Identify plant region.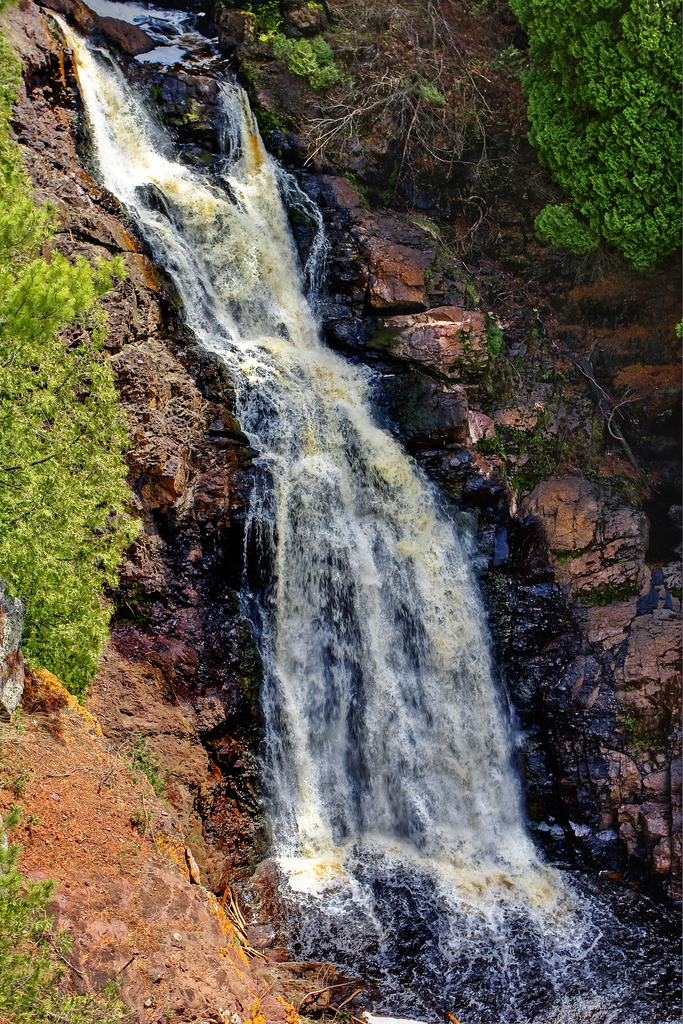
Region: [left=452, top=286, right=498, bottom=386].
